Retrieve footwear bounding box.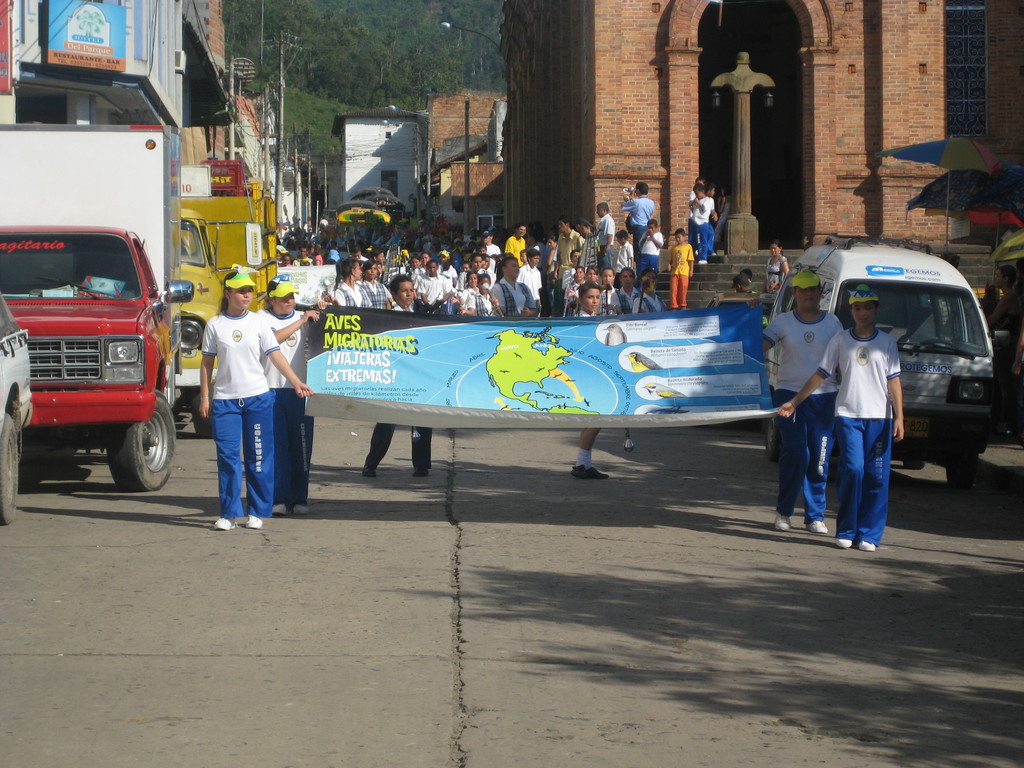
Bounding box: (857,541,874,552).
